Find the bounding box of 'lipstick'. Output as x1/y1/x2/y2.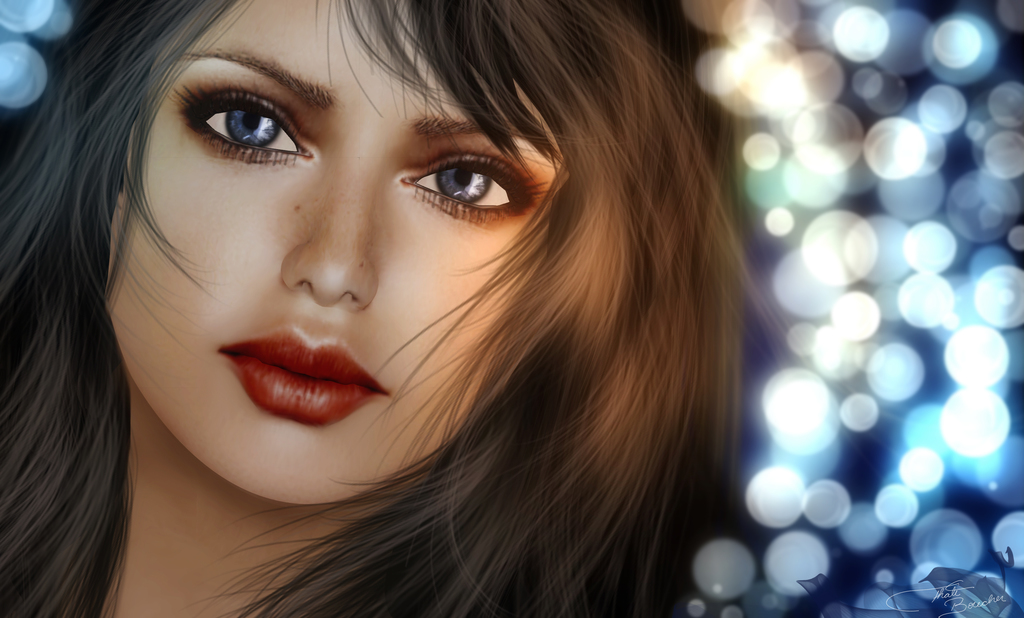
221/326/388/426.
